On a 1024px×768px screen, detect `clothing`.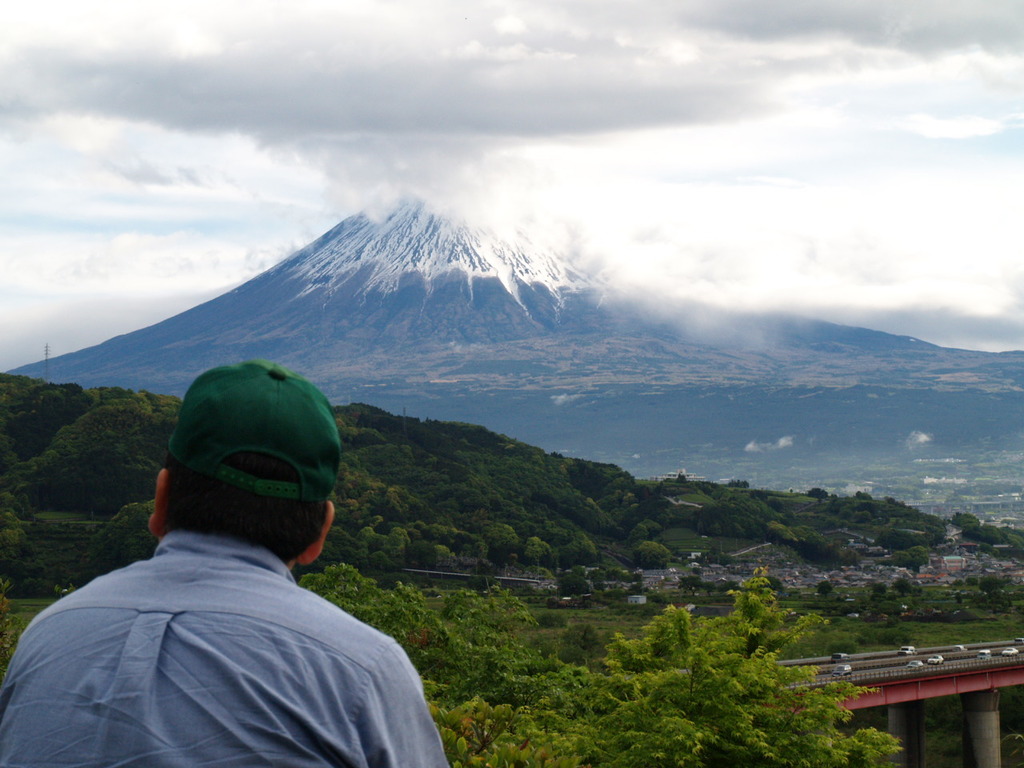
left=0, top=530, right=450, bottom=767.
